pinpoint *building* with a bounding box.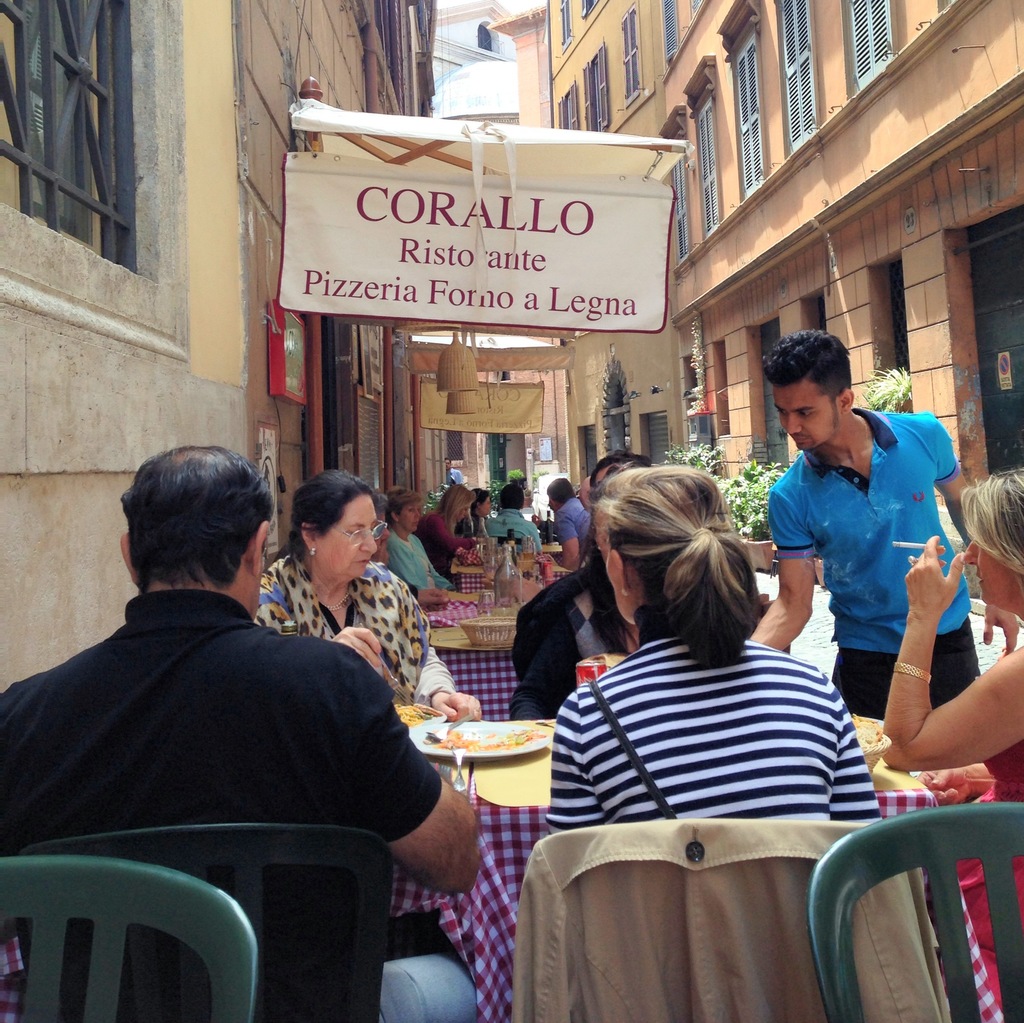
left=0, top=0, right=249, bottom=693.
